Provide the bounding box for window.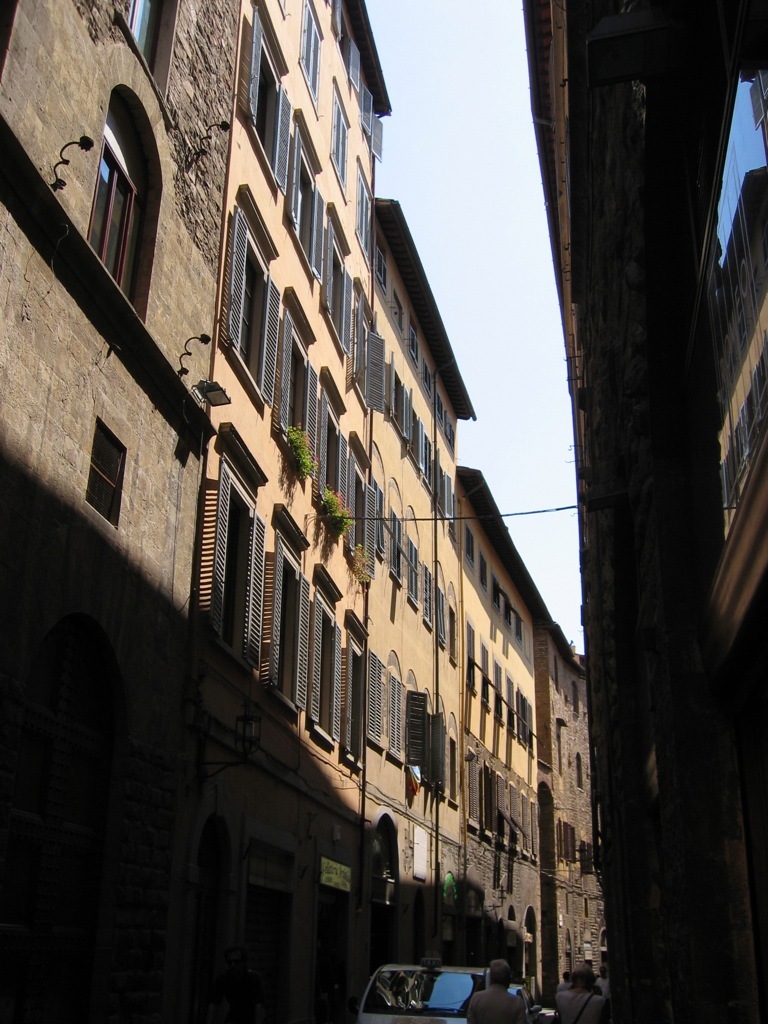
{"x1": 340, "y1": 456, "x2": 380, "y2": 580}.
